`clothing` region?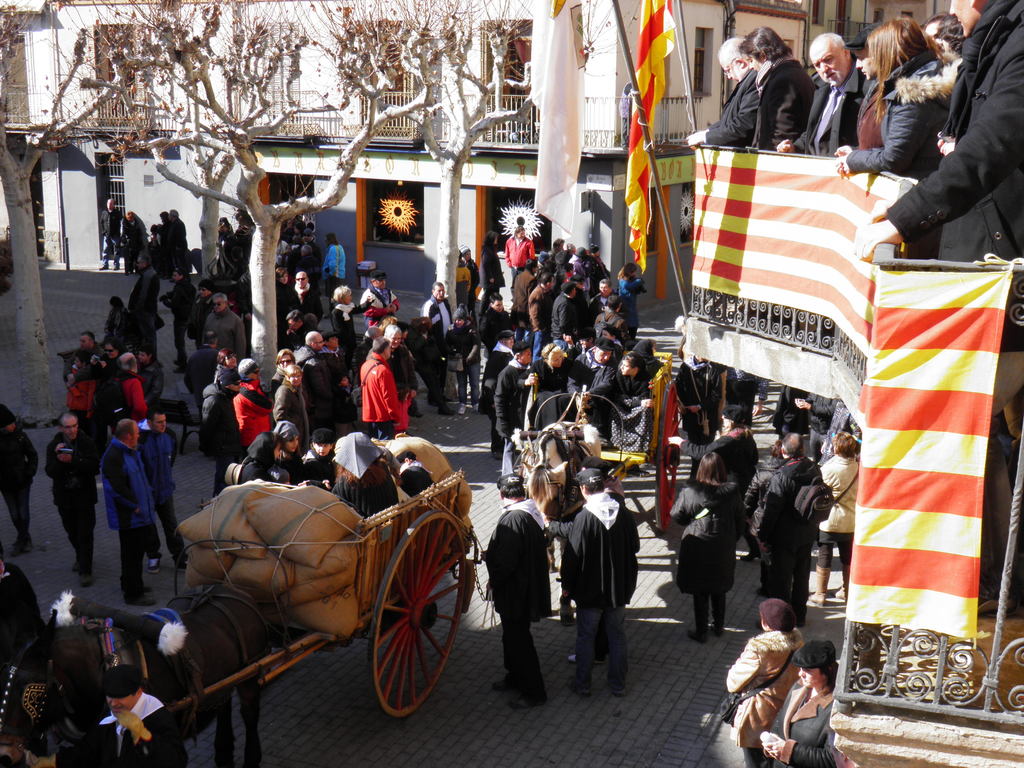
select_region(325, 303, 370, 375)
